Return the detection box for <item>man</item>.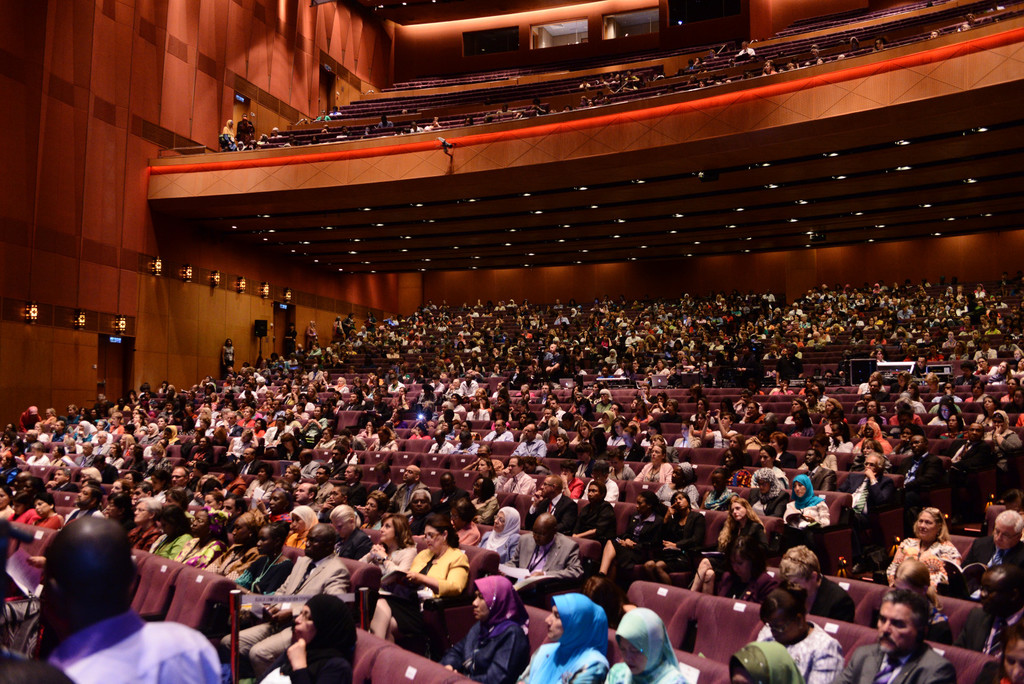
l=551, t=342, r=563, b=377.
